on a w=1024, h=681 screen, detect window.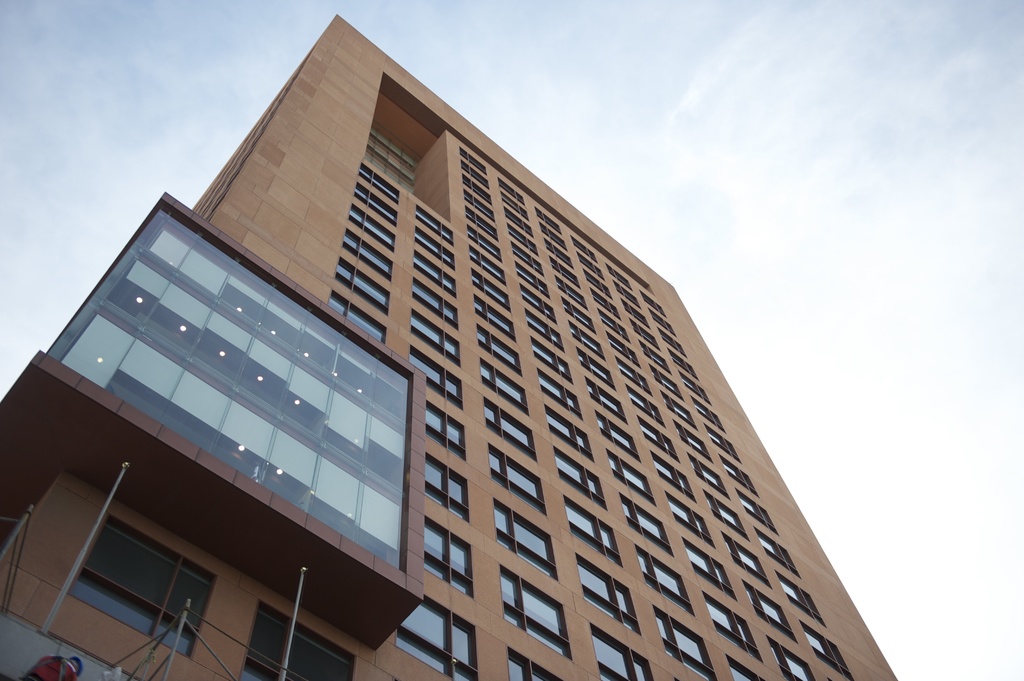
detection(591, 623, 652, 680).
